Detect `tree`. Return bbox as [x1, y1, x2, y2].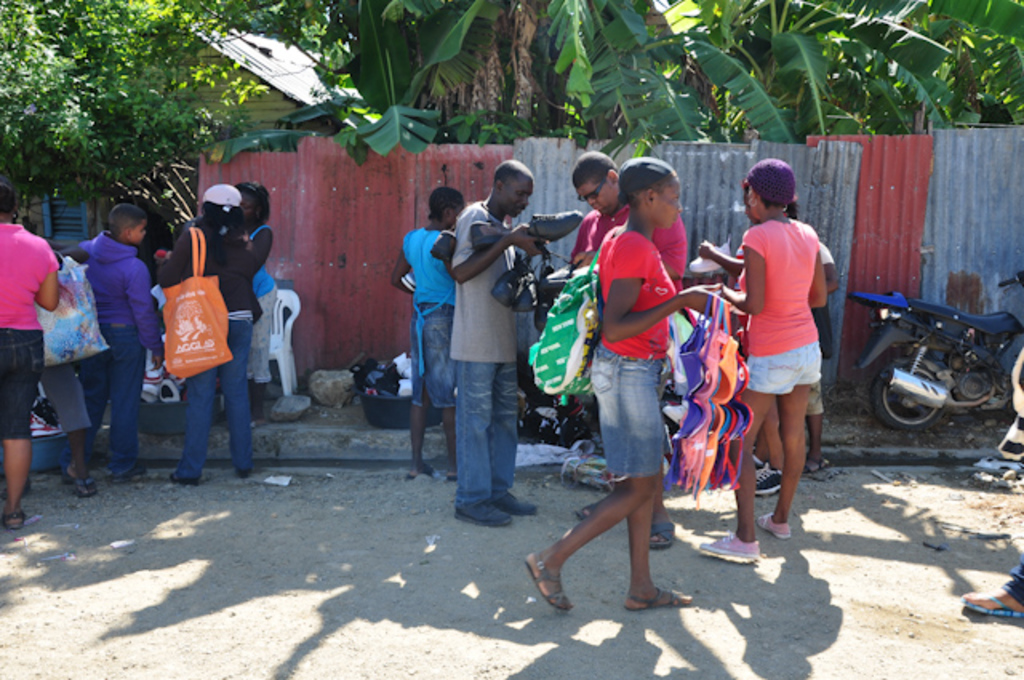
[10, 0, 266, 222].
